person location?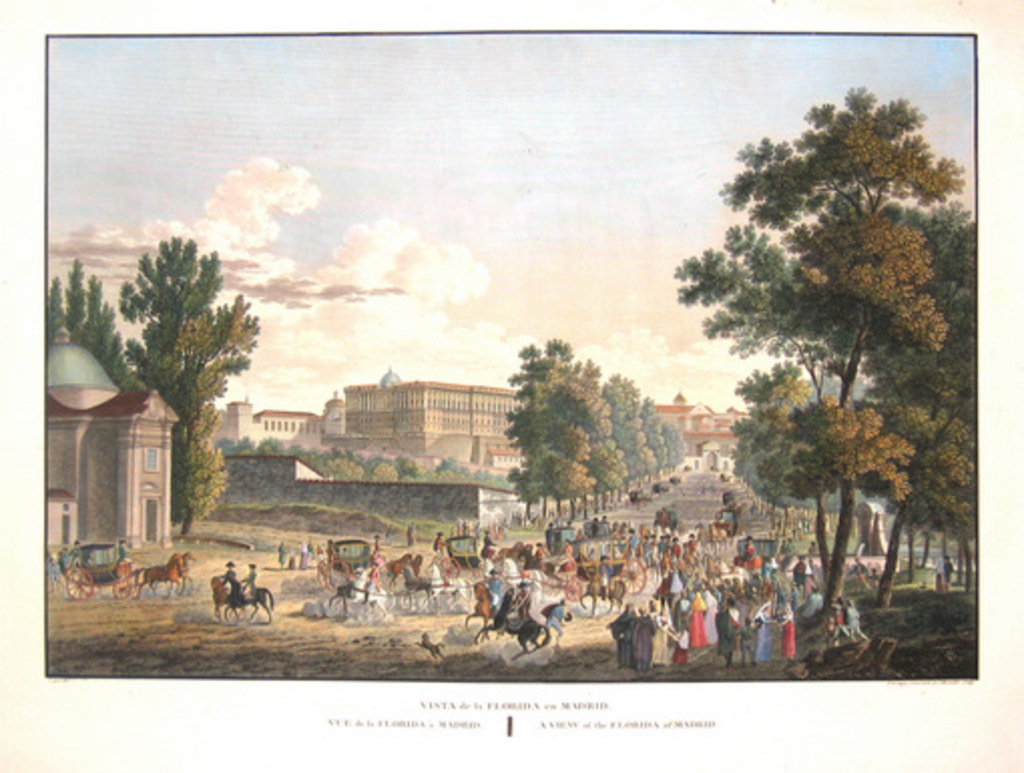
x1=313 y1=544 x2=325 y2=564
